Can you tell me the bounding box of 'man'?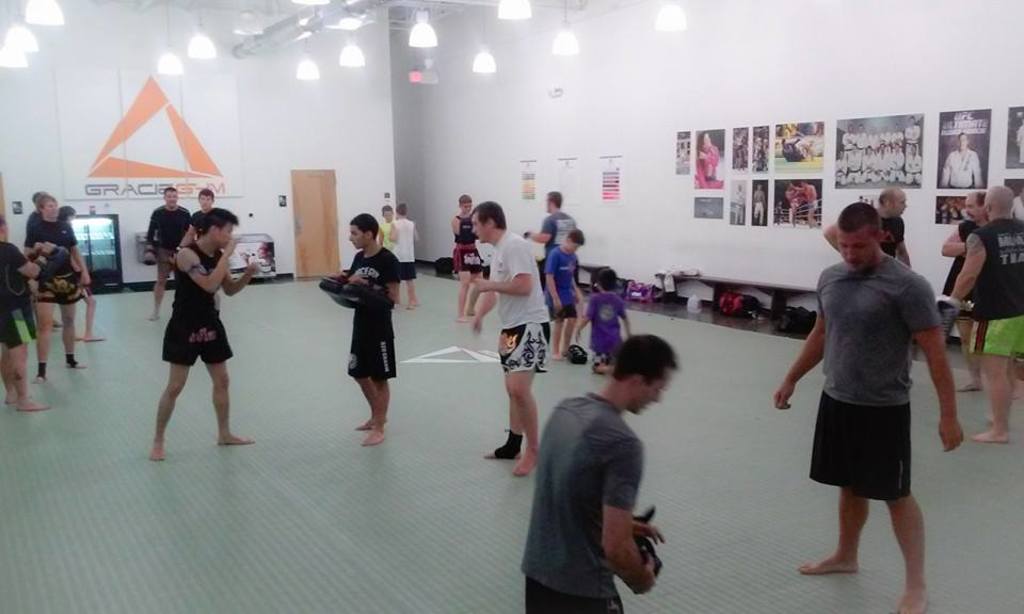
144:188:195:322.
